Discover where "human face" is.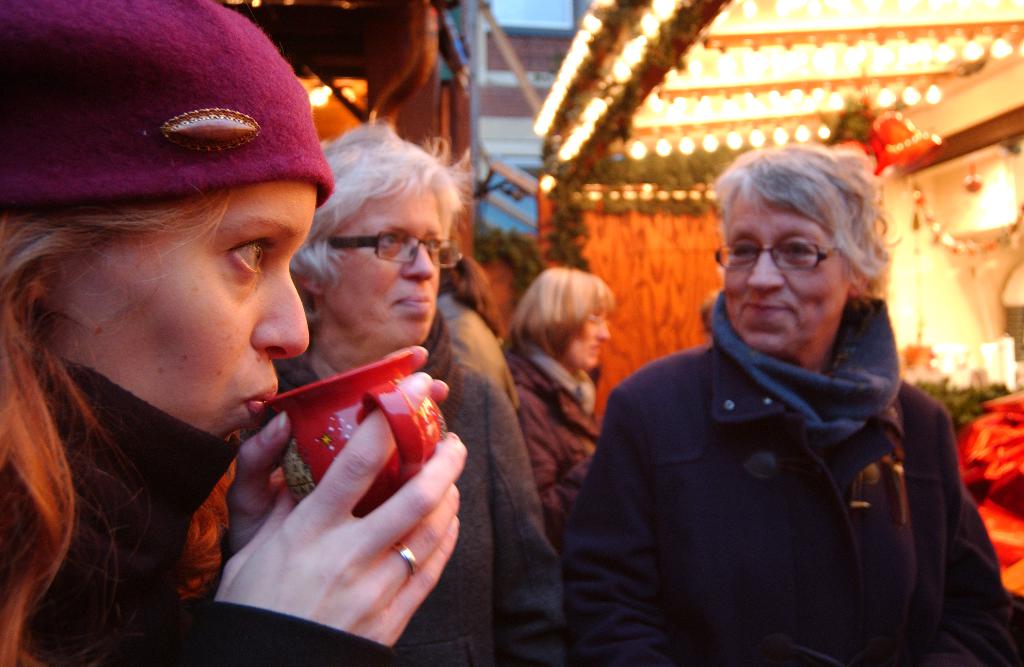
Discovered at 55:180:312:437.
